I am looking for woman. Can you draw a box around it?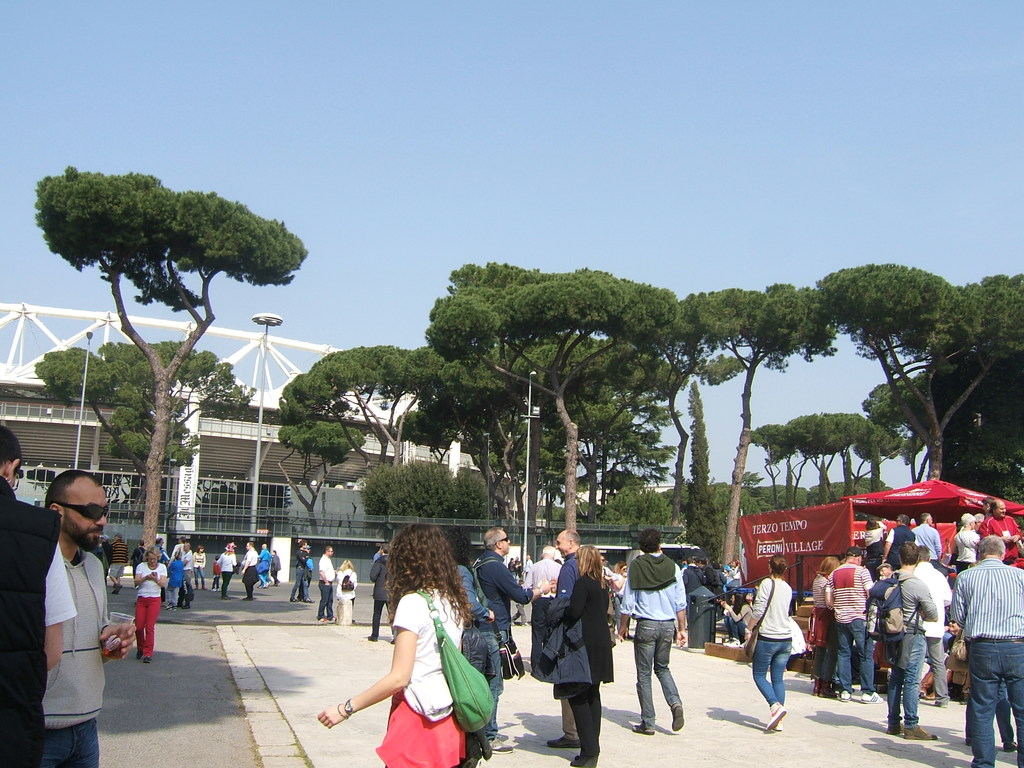
Sure, the bounding box is 865:519:890:581.
